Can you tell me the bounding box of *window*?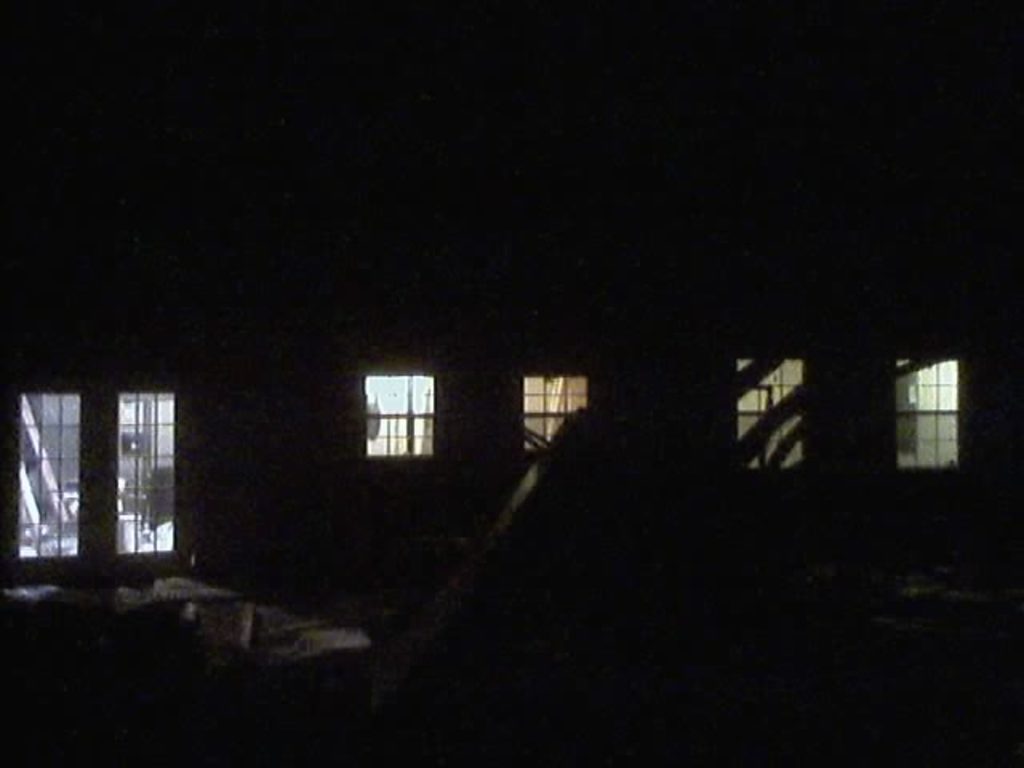
[354,360,438,470].
